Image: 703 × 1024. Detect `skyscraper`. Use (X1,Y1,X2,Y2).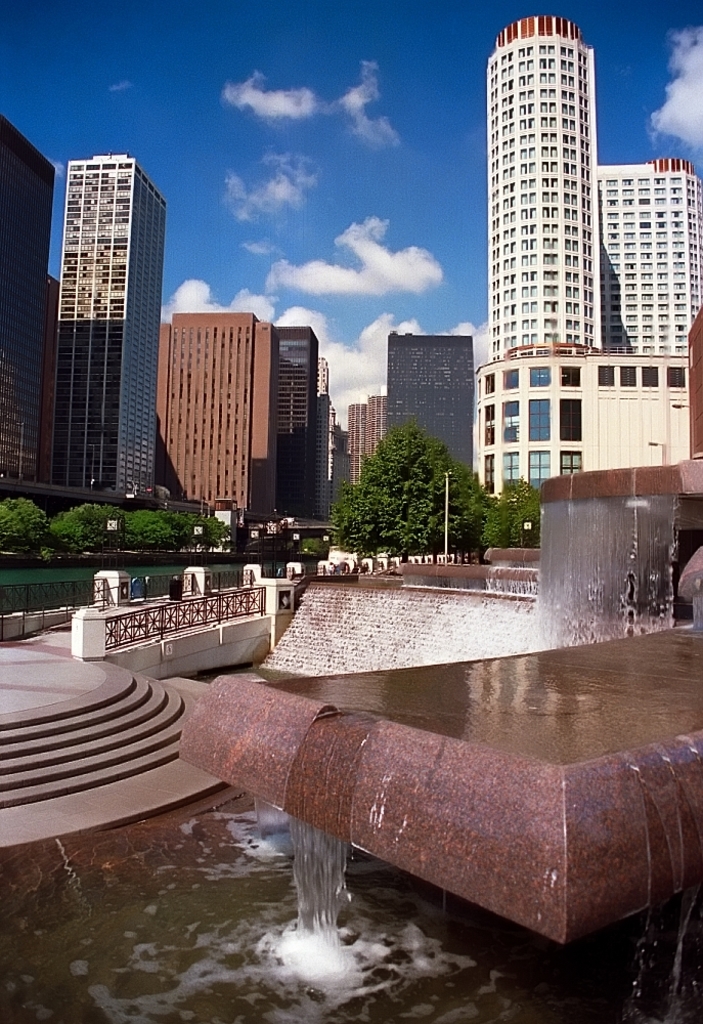
(47,153,168,494).
